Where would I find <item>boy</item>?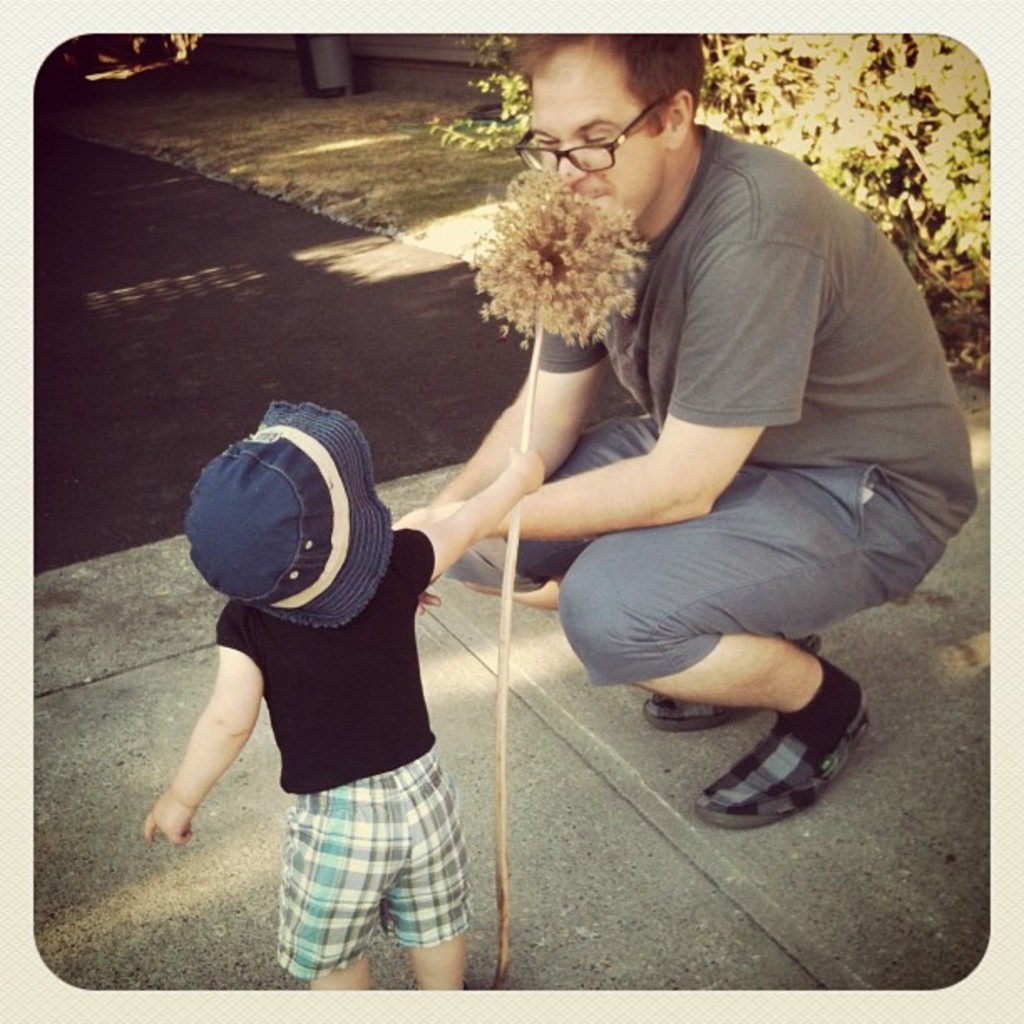
At rect(146, 400, 554, 1001).
